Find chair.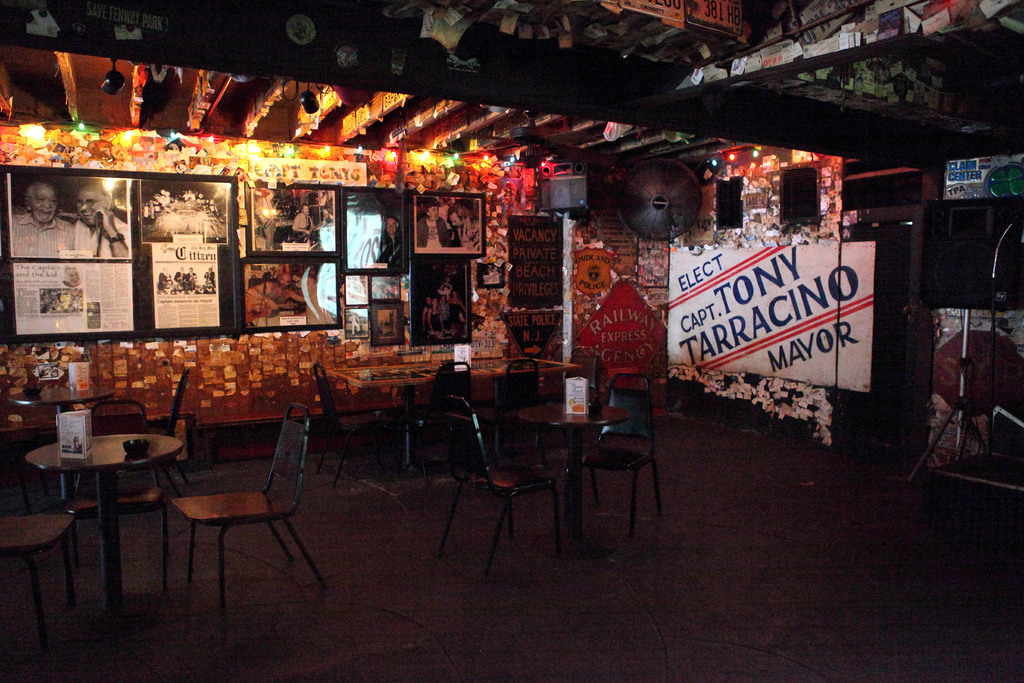
l=426, t=397, r=559, b=578.
